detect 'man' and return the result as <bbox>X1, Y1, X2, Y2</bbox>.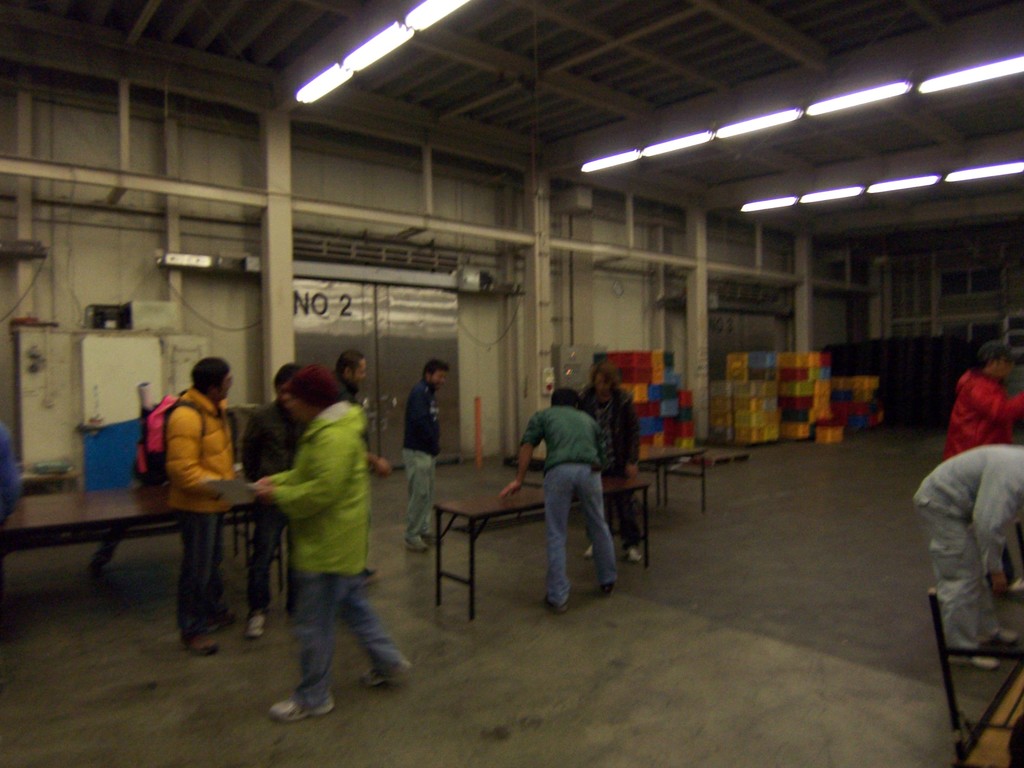
<bbox>241, 364, 302, 637</bbox>.
